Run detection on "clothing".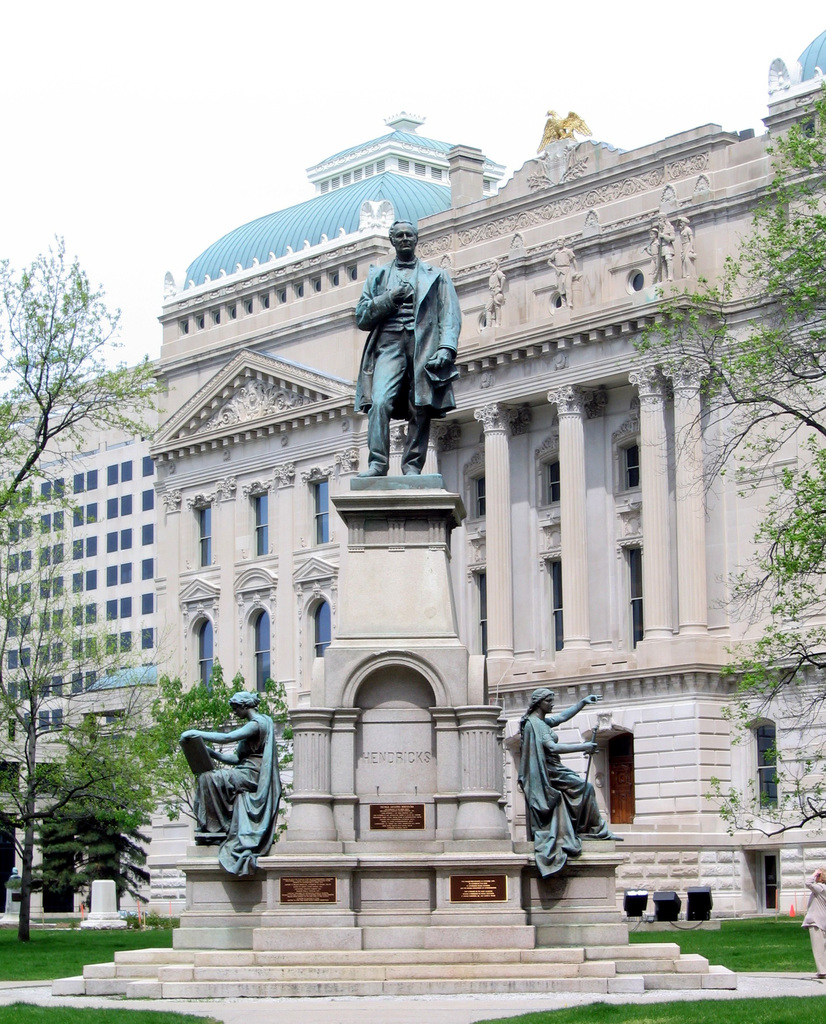
Result: select_region(489, 271, 504, 321).
